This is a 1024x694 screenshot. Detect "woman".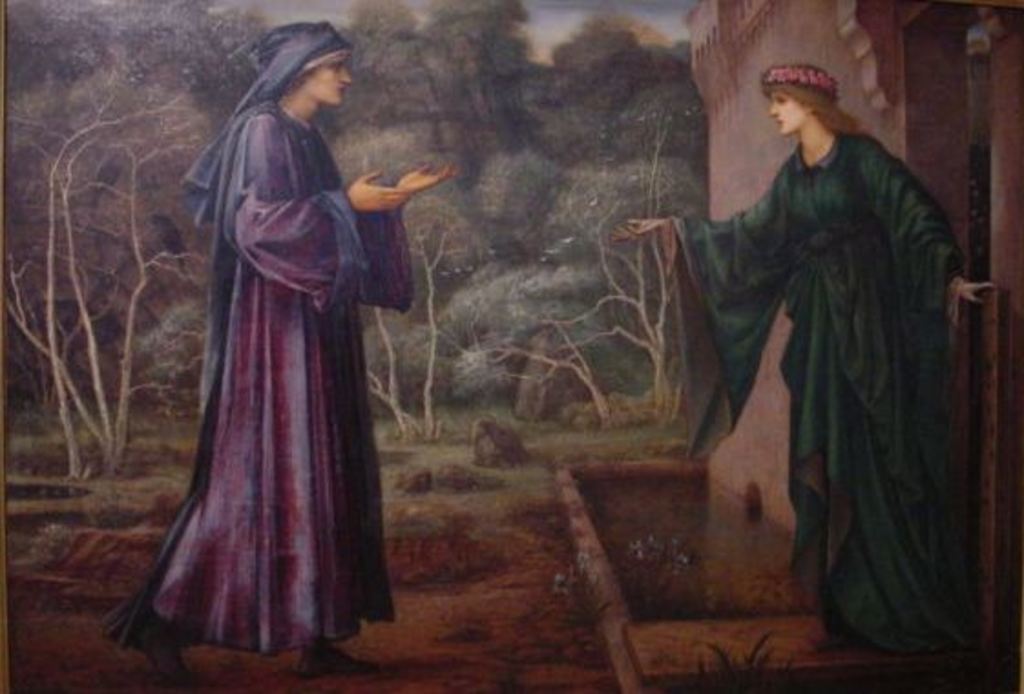
left=130, top=64, right=403, bottom=656.
